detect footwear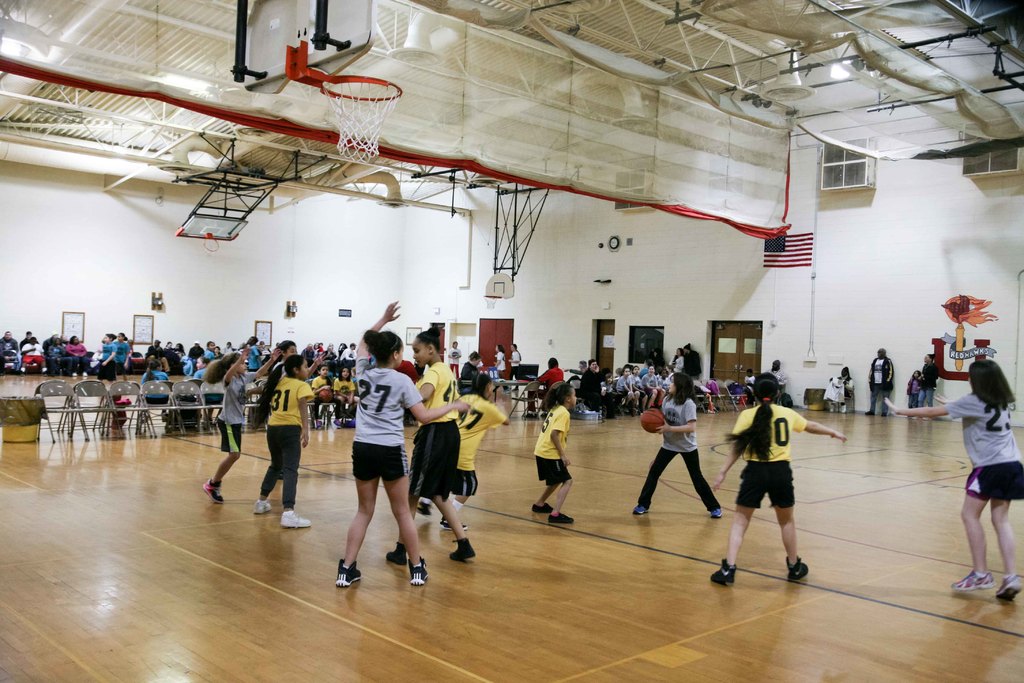
{"x1": 882, "y1": 411, "x2": 888, "y2": 415}
